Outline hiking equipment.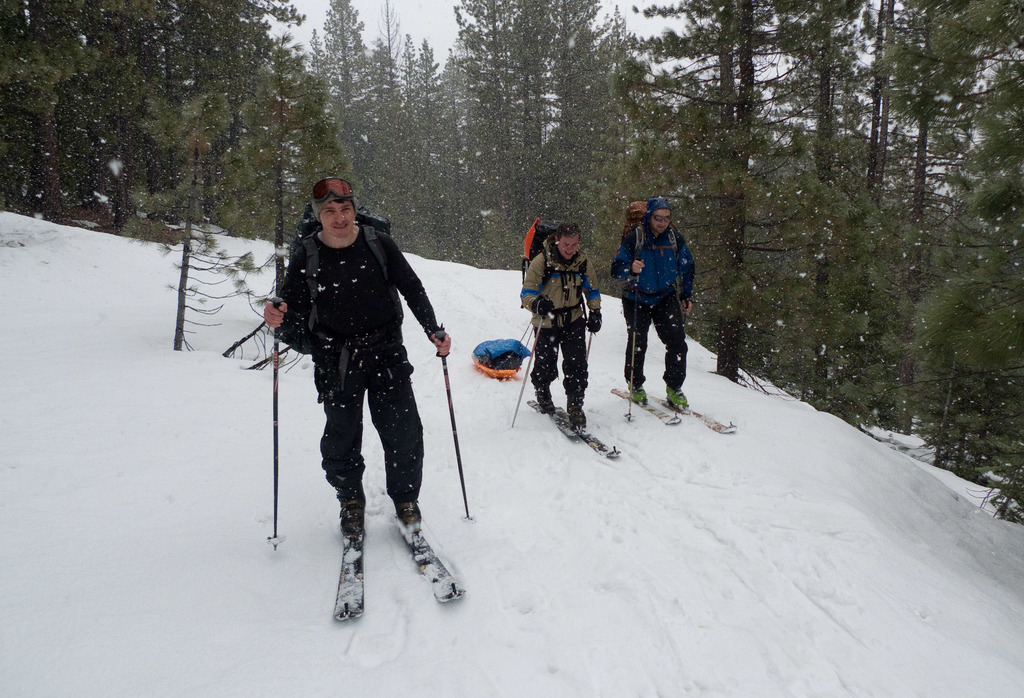
Outline: <box>287,202,392,334</box>.
